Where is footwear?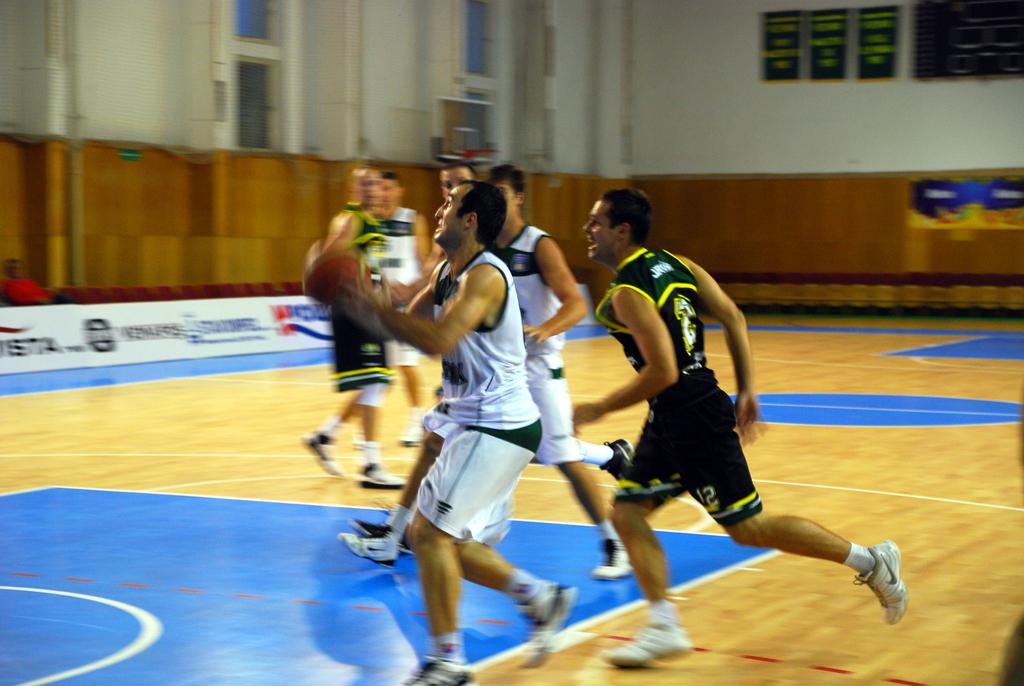
(850, 546, 912, 624).
